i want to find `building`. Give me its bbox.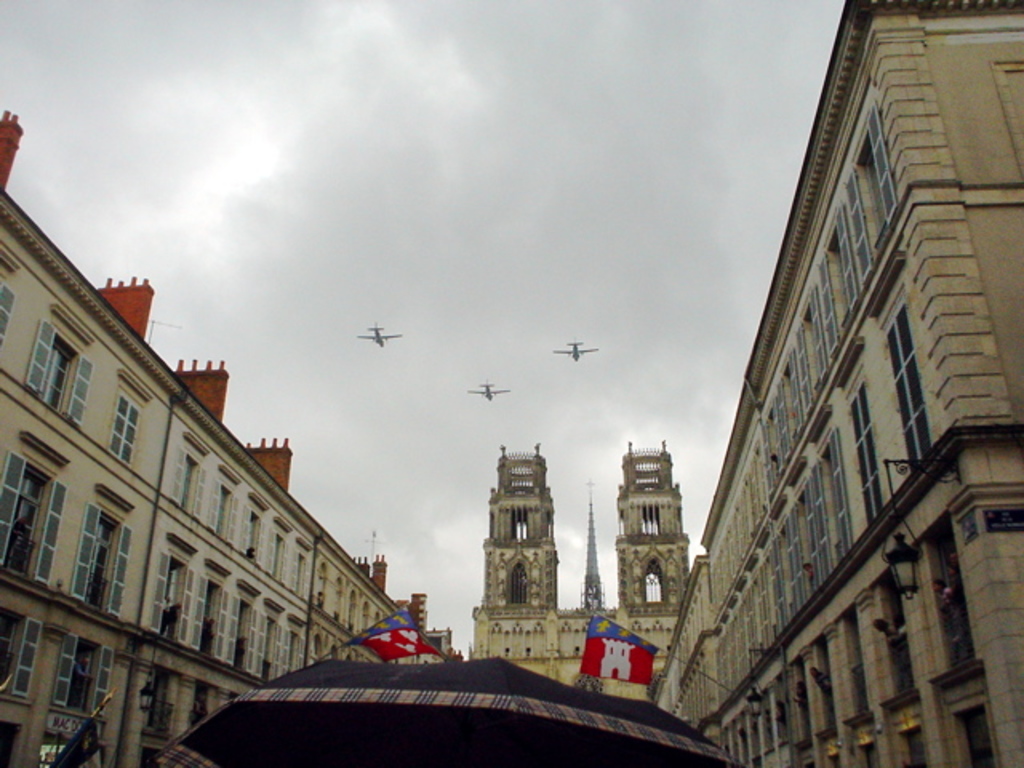
0 112 467 766.
